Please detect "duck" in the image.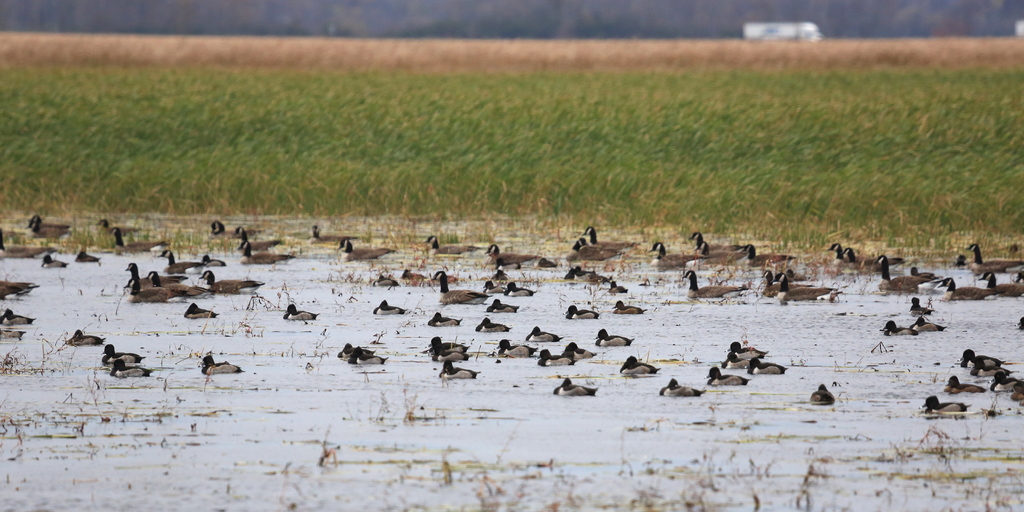
[x1=518, y1=323, x2=568, y2=344].
